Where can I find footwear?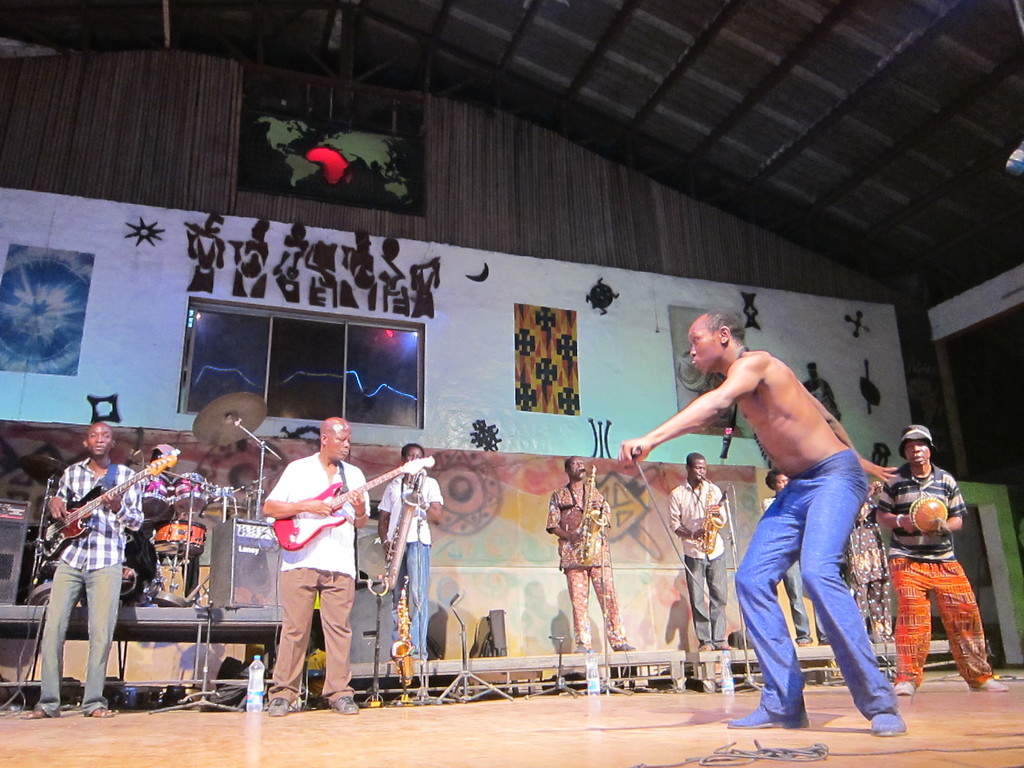
You can find it at [869,712,908,735].
